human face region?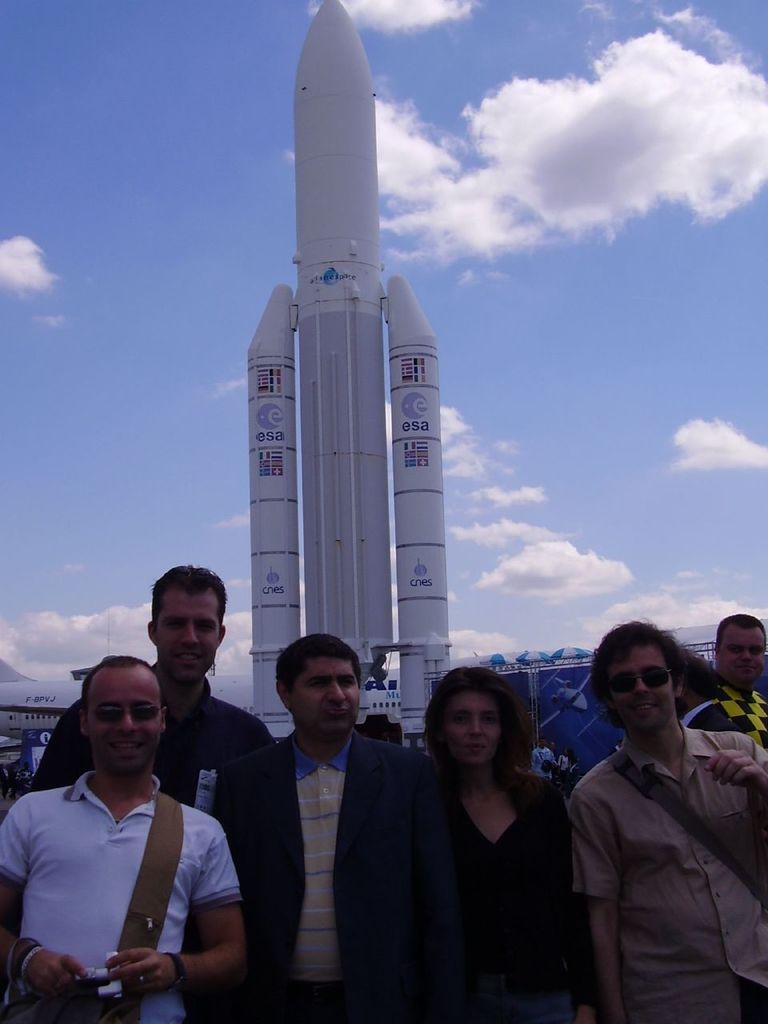
86:670:161:772
